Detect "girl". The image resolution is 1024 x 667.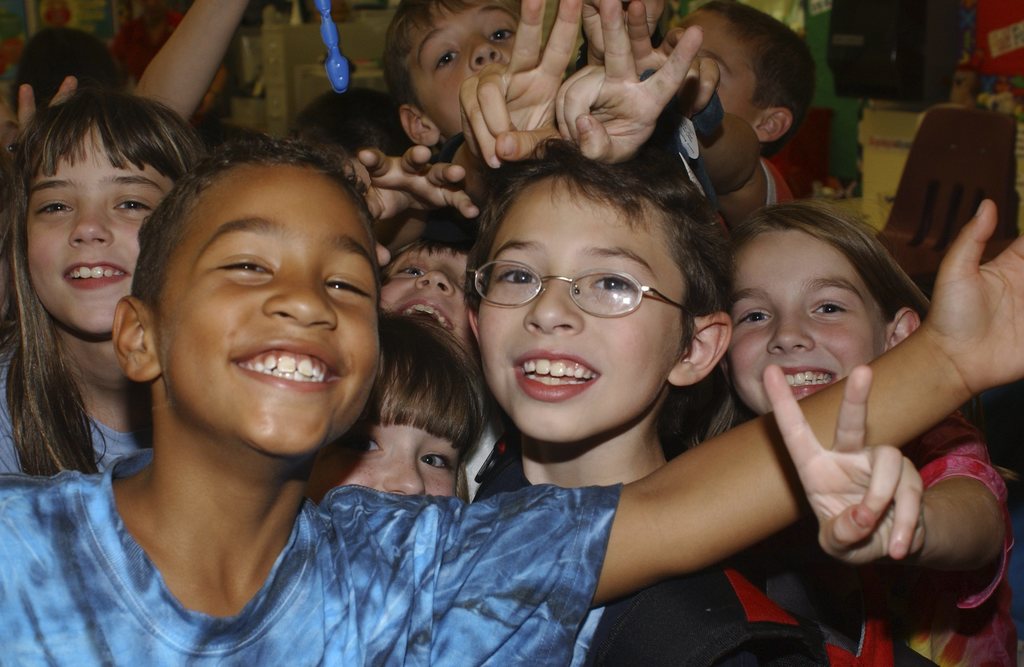
{"x1": 0, "y1": 94, "x2": 206, "y2": 479}.
